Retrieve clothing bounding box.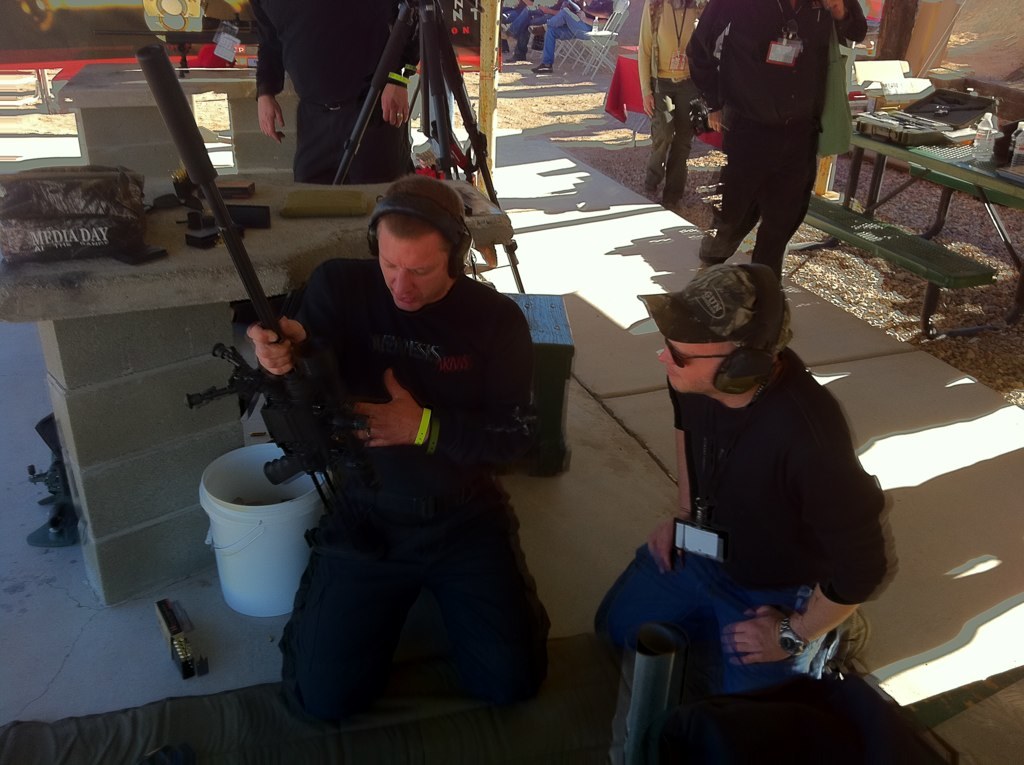
Bounding box: 694/0/846/265.
